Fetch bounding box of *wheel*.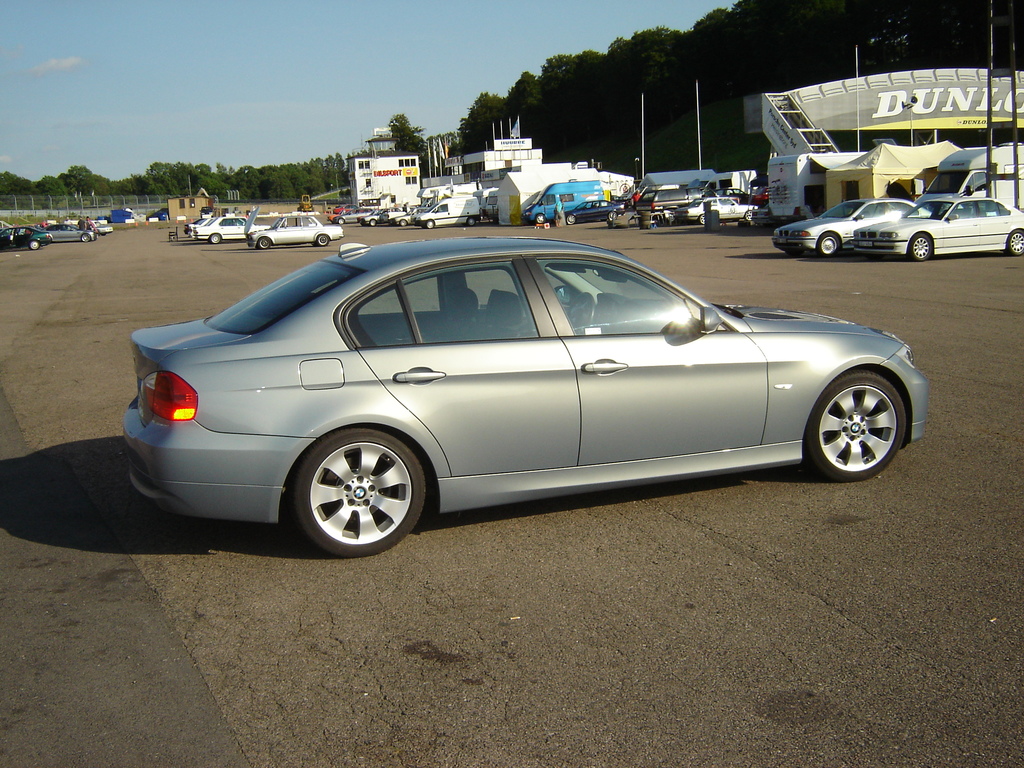
Bbox: box=[82, 234, 90, 242].
